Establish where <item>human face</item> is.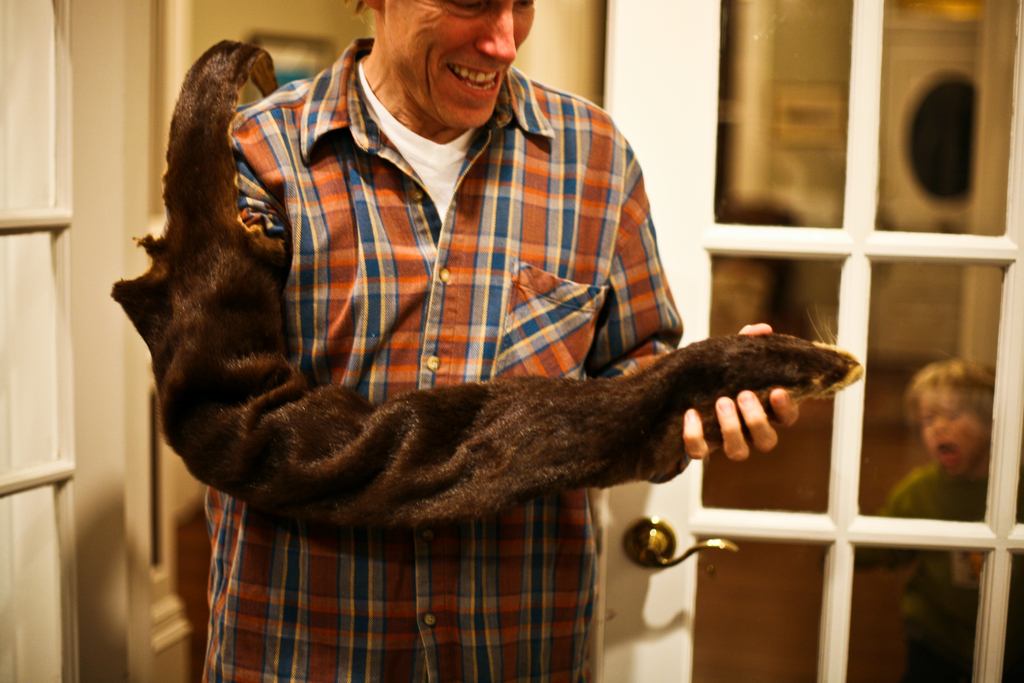
Established at l=913, t=393, r=986, b=477.
